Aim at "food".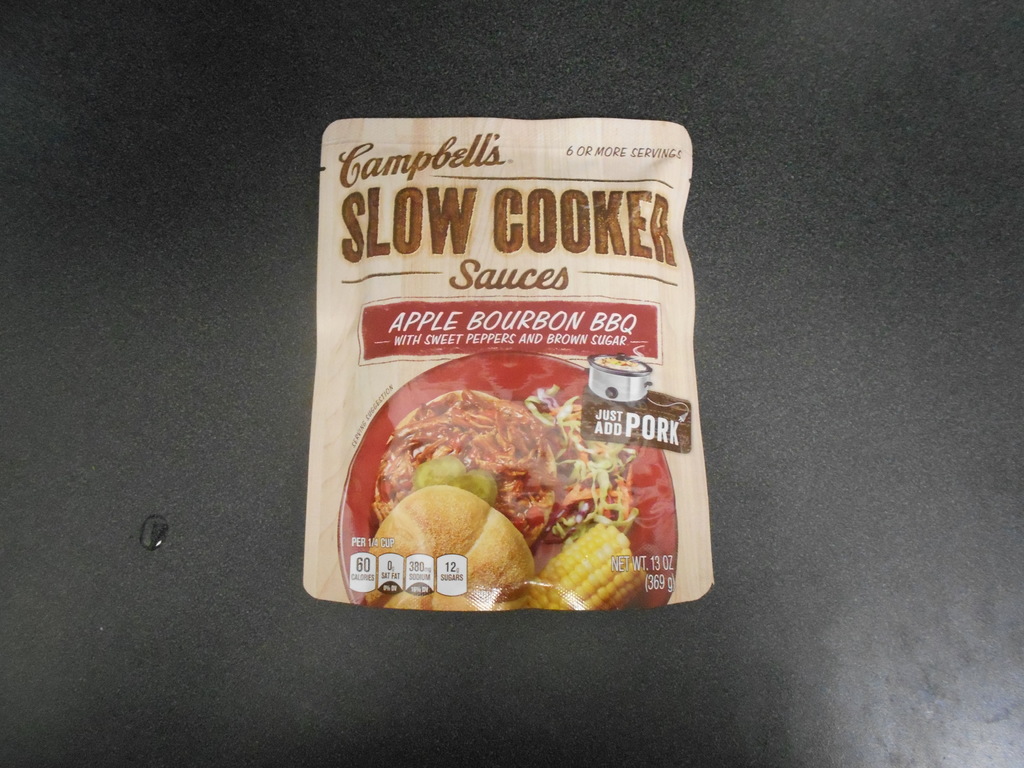
Aimed at x1=530 y1=517 x2=644 y2=611.
